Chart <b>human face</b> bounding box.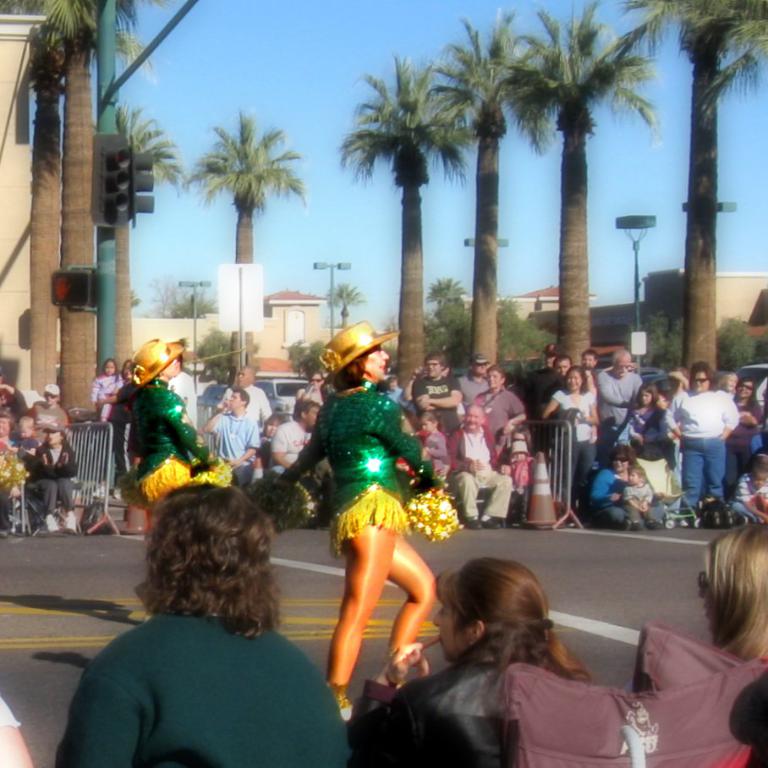
Charted: [x1=45, y1=392, x2=54, y2=403].
